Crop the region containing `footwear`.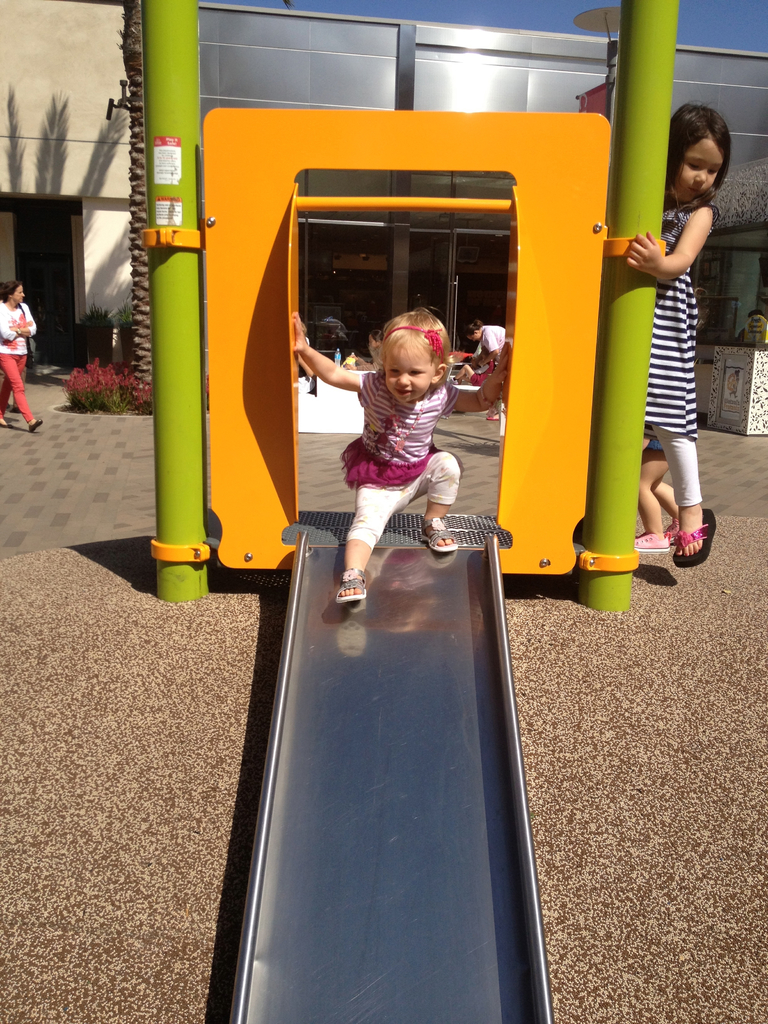
Crop region: rect(634, 529, 669, 550).
